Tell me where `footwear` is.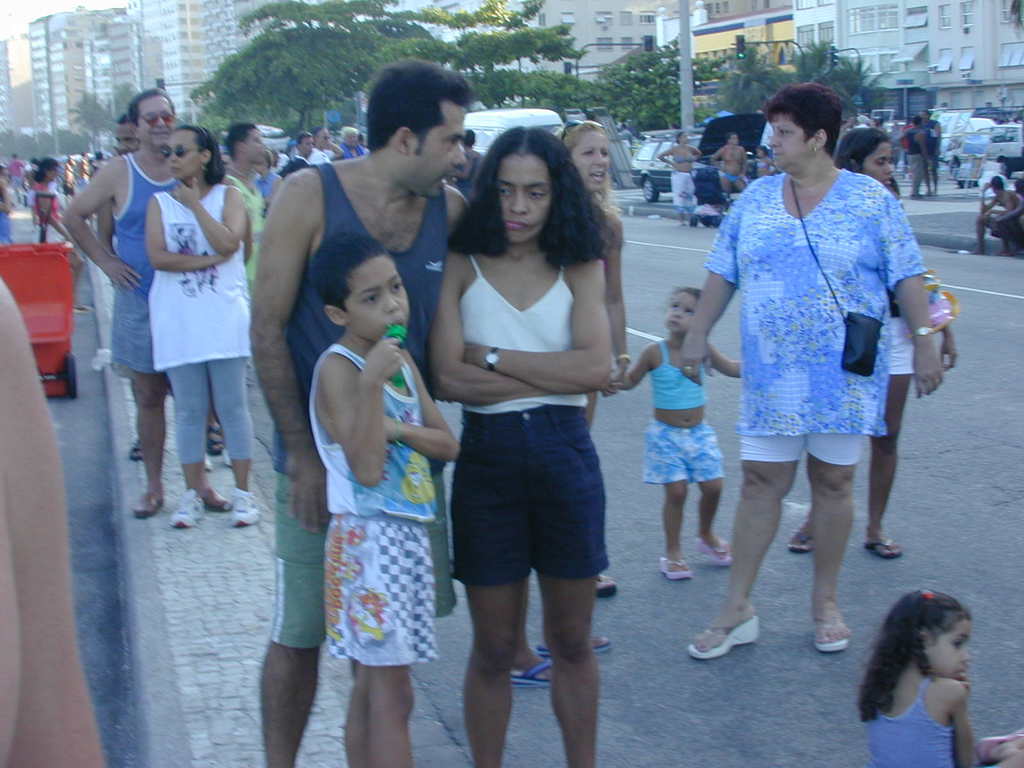
`footwear` is at locate(170, 490, 204, 527).
